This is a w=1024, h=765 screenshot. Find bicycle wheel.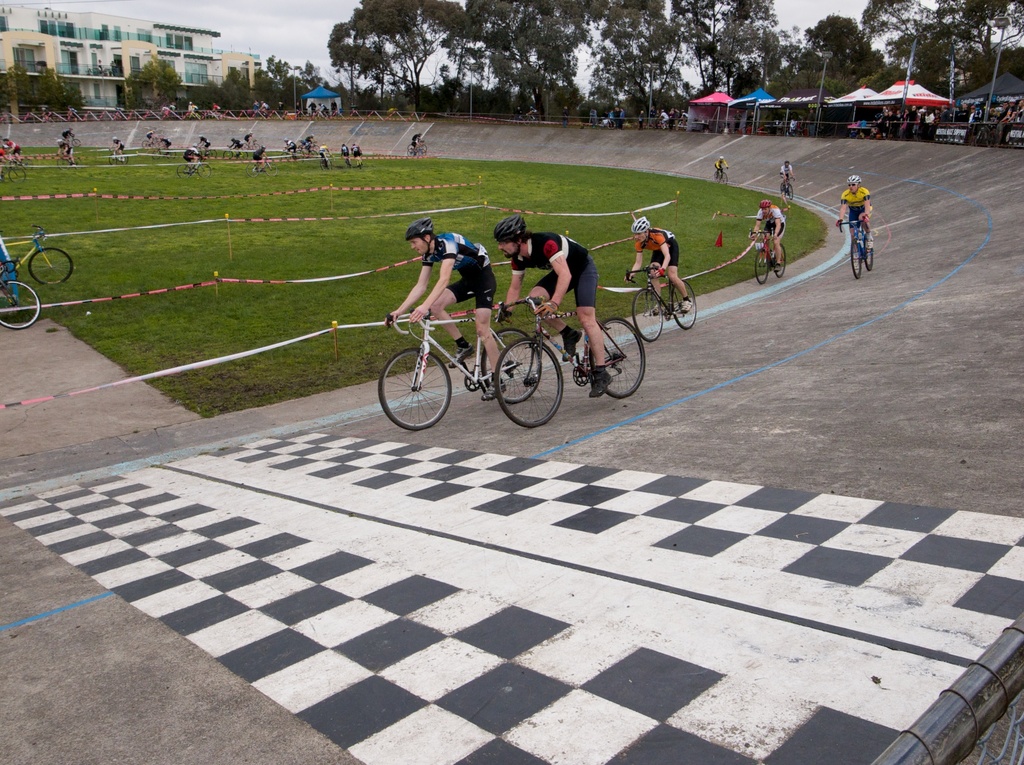
Bounding box: <bbox>118, 150, 129, 166</bbox>.
